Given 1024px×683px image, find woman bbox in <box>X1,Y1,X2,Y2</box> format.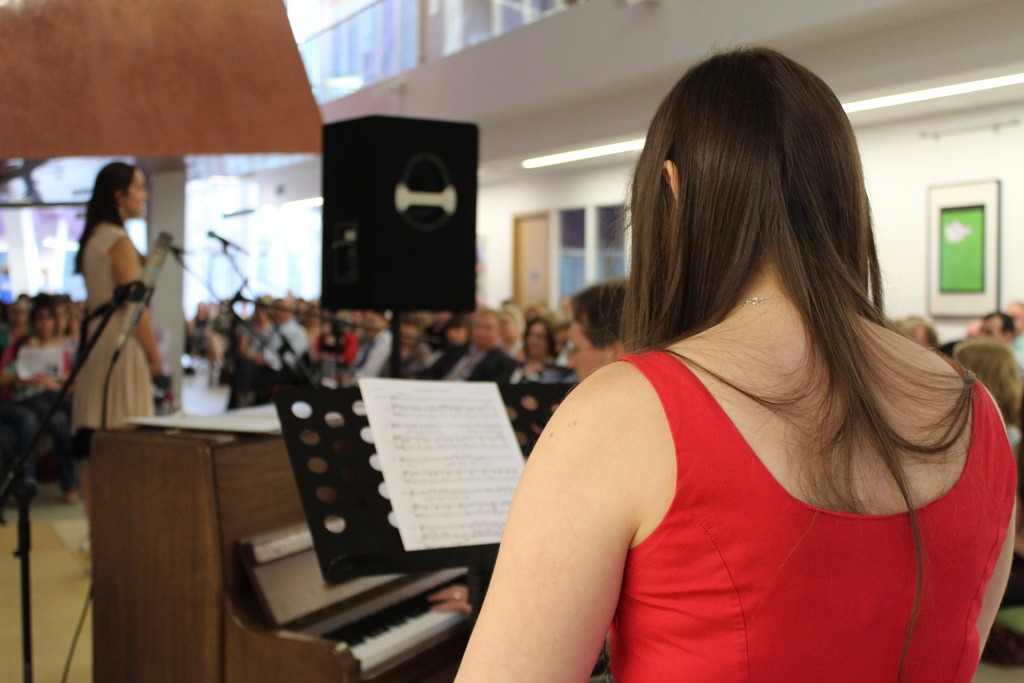
<box>445,51,996,677</box>.
